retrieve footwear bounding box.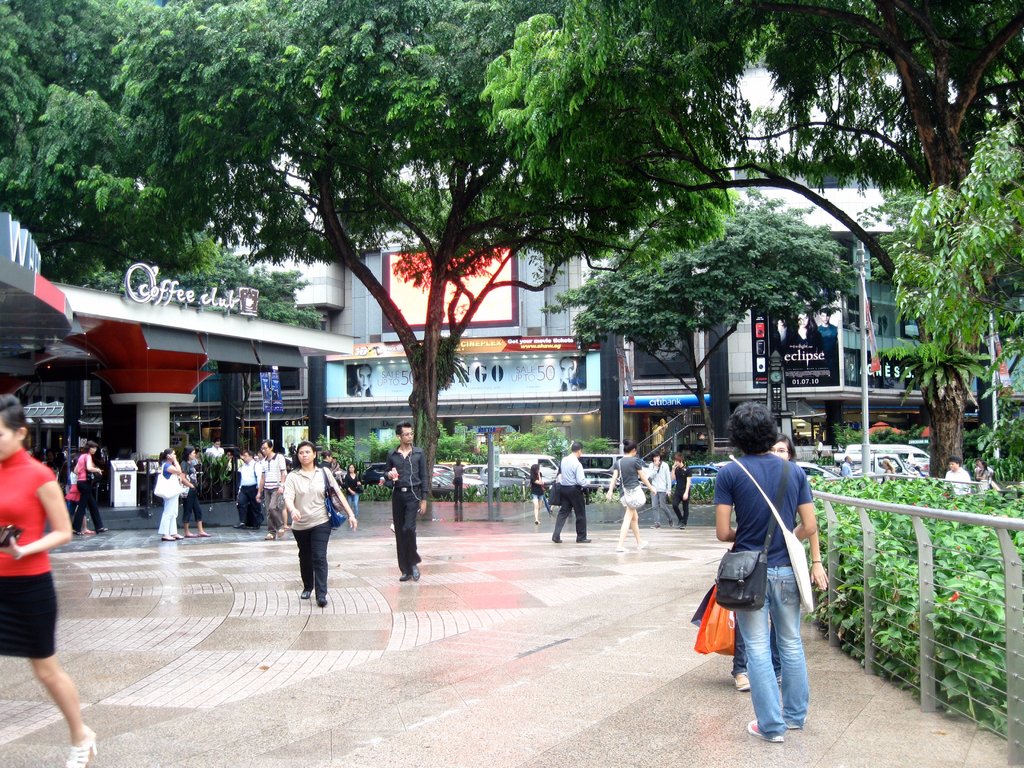
Bounding box: (left=410, top=566, right=419, bottom=582).
